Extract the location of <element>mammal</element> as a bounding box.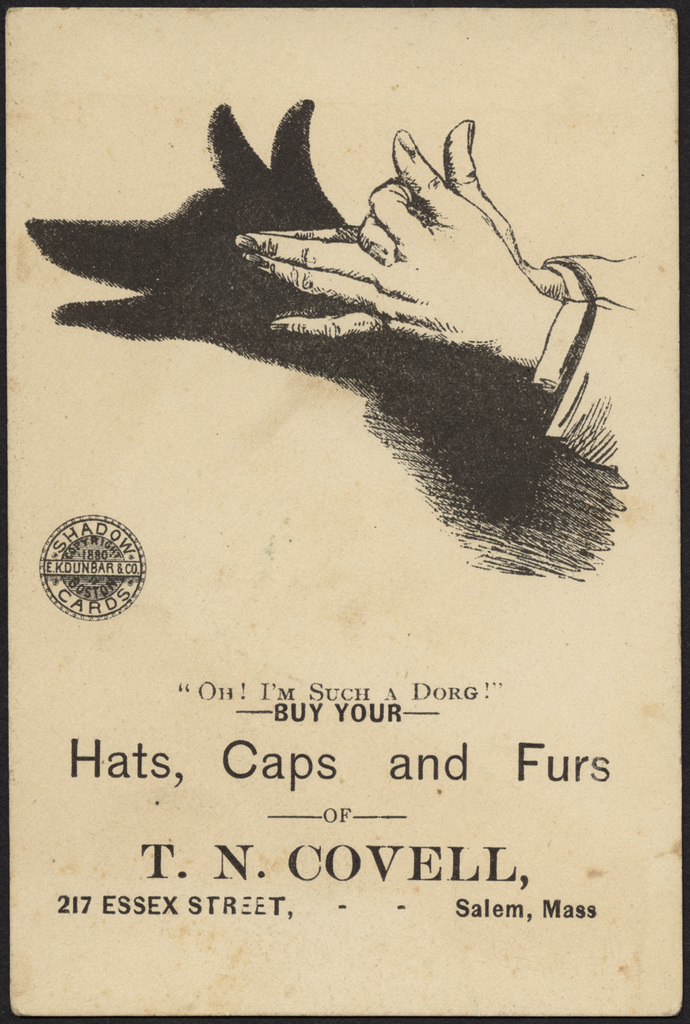
select_region(231, 112, 662, 474).
